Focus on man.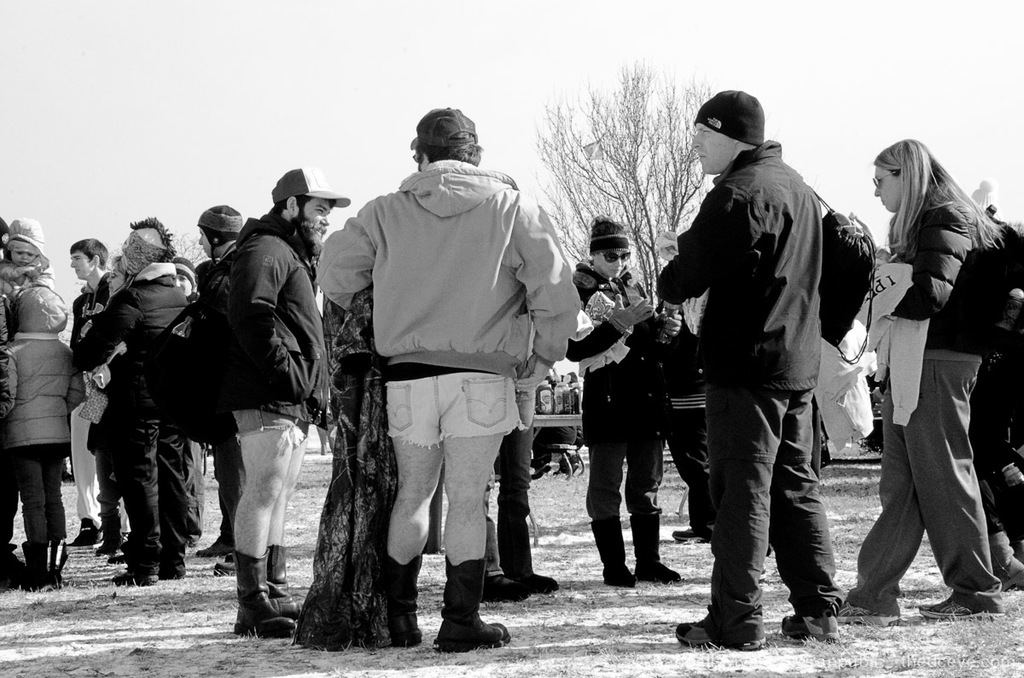
Focused at 311,103,589,658.
